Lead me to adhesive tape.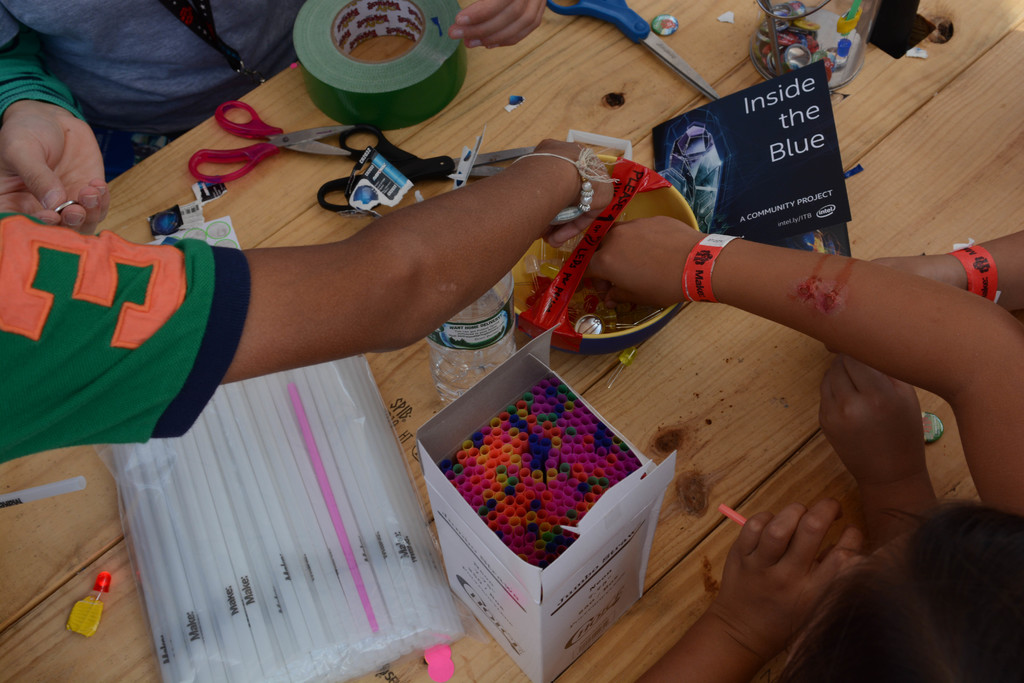
Lead to {"left": 292, "top": 0, "right": 468, "bottom": 131}.
